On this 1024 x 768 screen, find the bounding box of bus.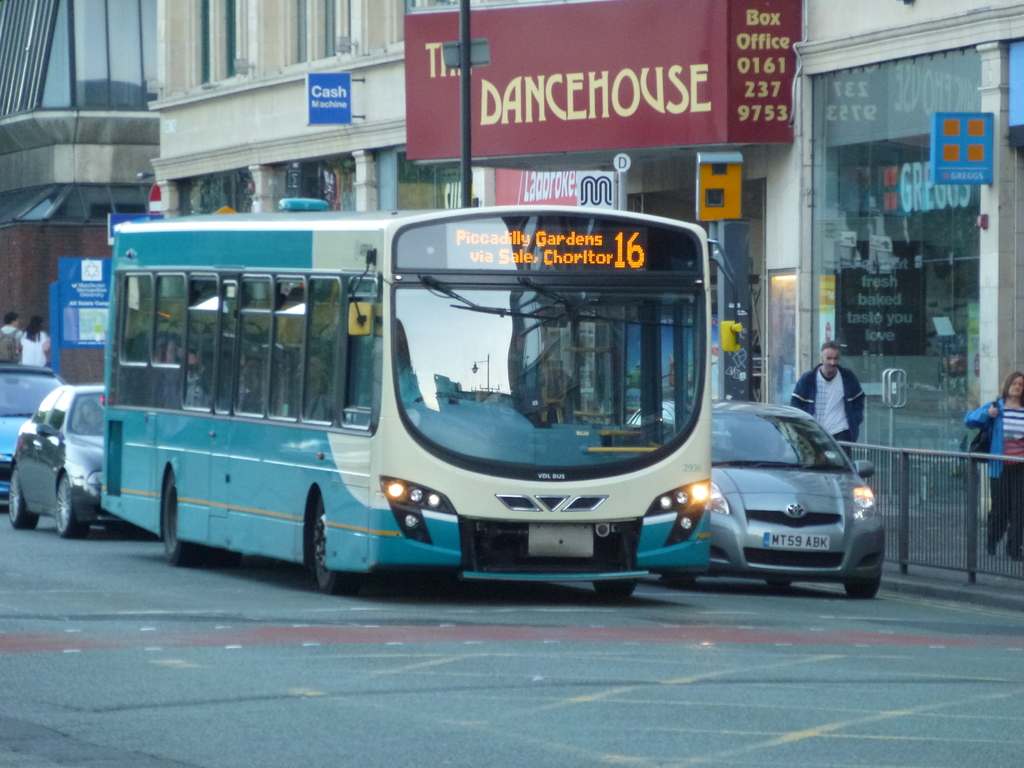
Bounding box: rect(100, 195, 721, 590).
